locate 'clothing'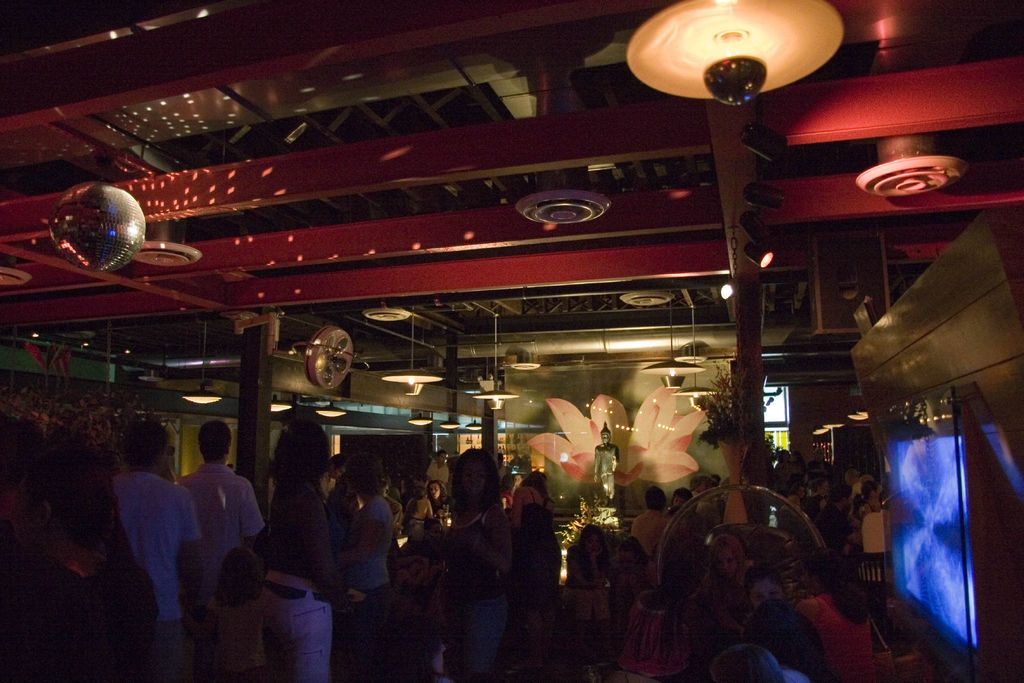
(left=244, top=432, right=342, bottom=654)
